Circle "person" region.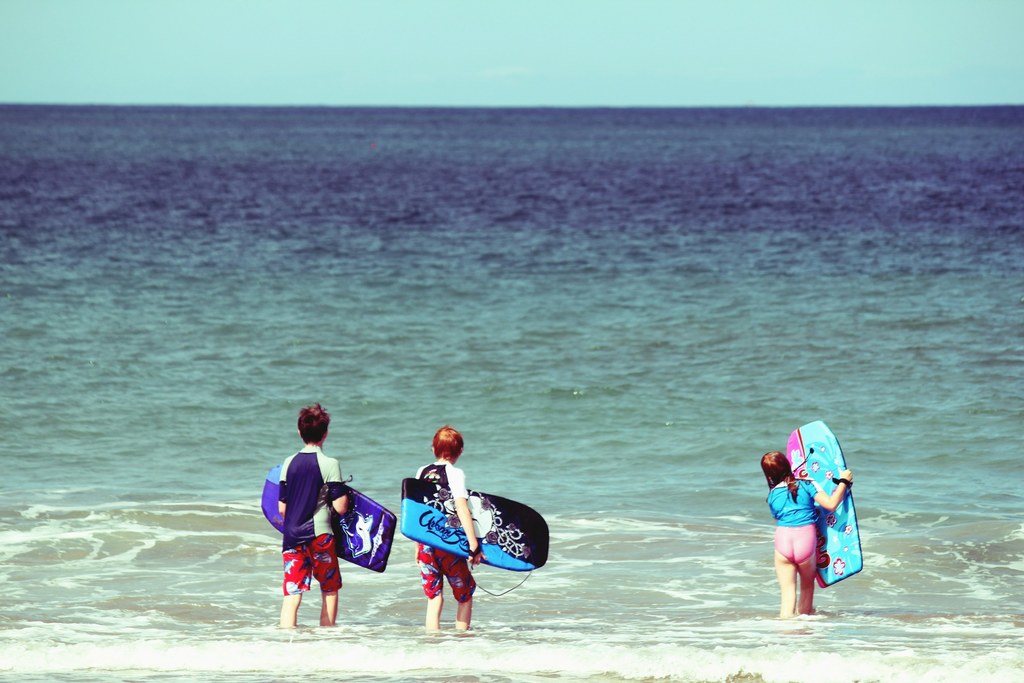
Region: <region>758, 452, 853, 618</region>.
